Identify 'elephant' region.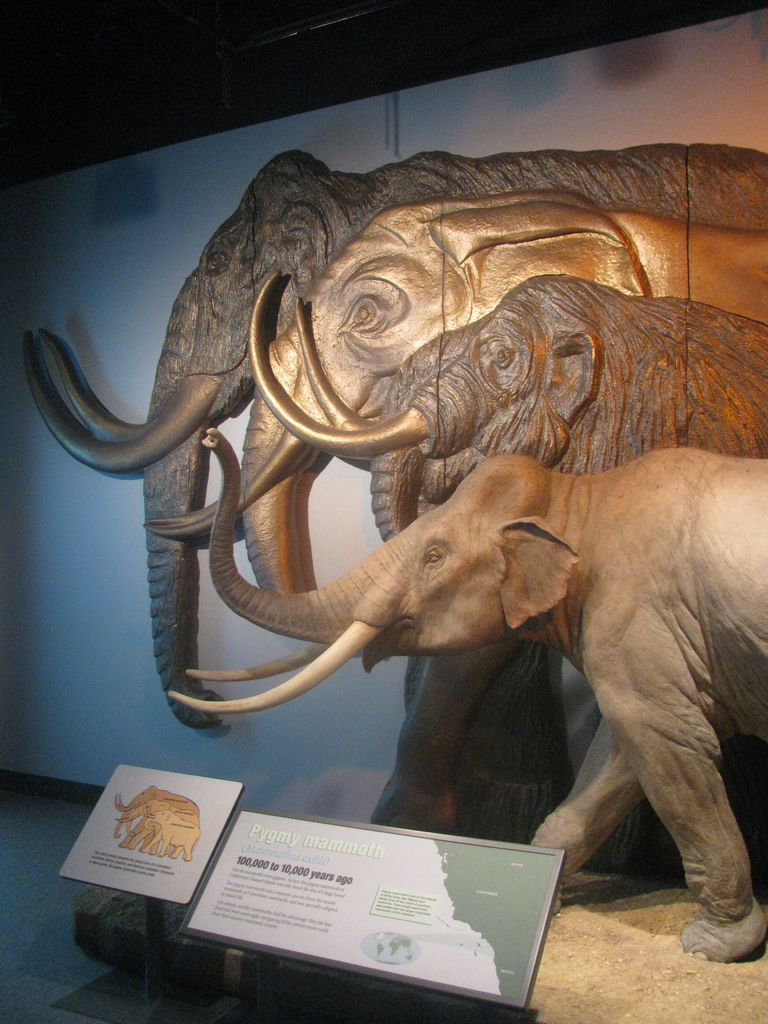
Region: bbox=(3, 136, 767, 741).
